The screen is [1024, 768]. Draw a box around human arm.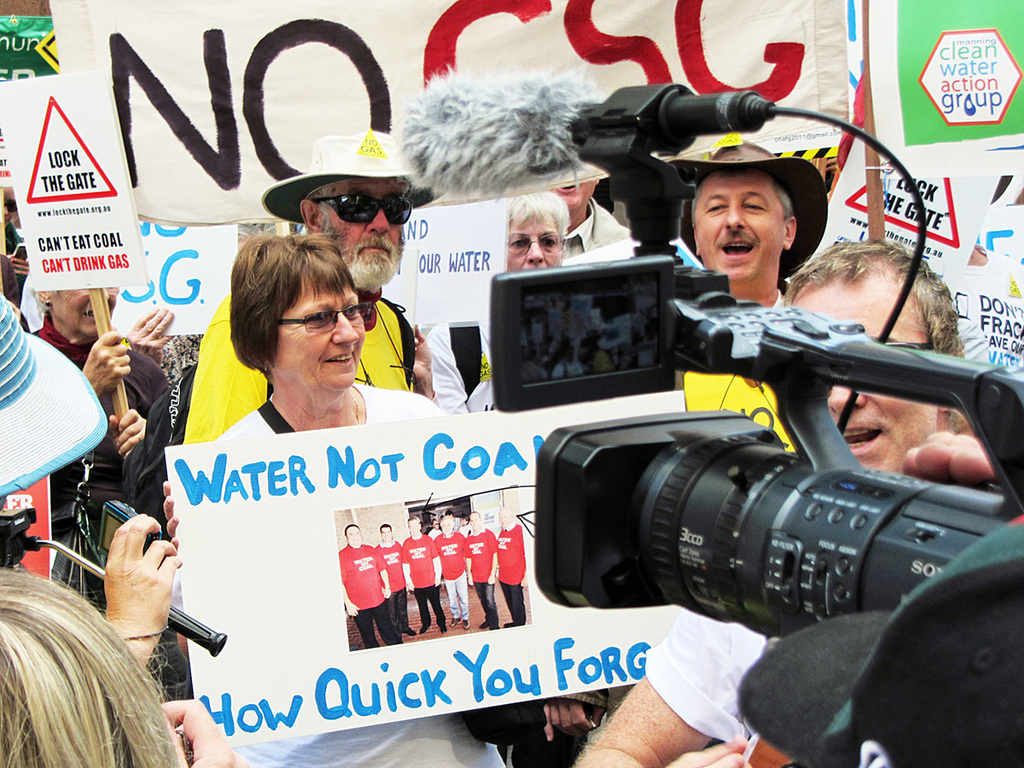
412 325 464 413.
